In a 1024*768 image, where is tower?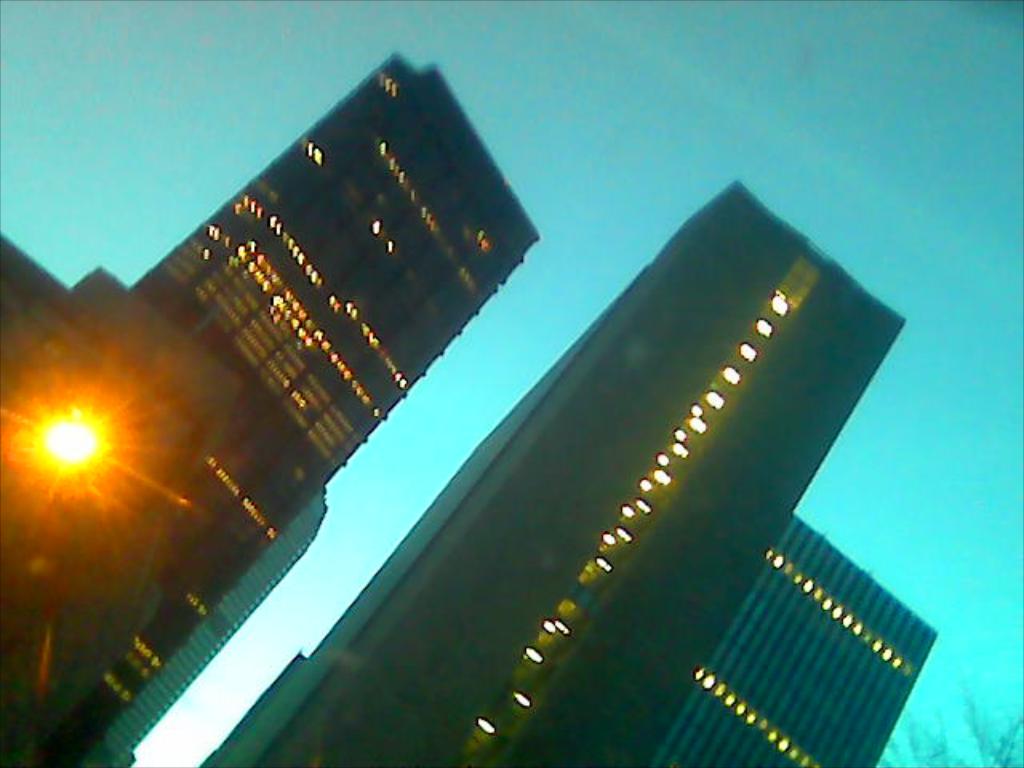
(635,507,931,766).
